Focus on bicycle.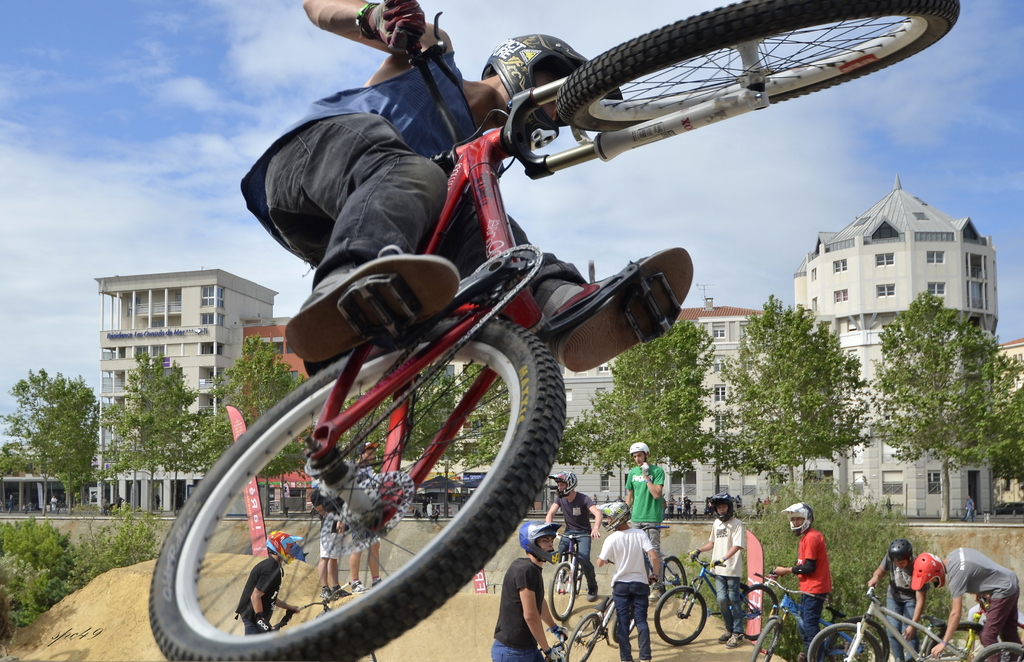
Focused at [x1=147, y1=29, x2=836, y2=661].
